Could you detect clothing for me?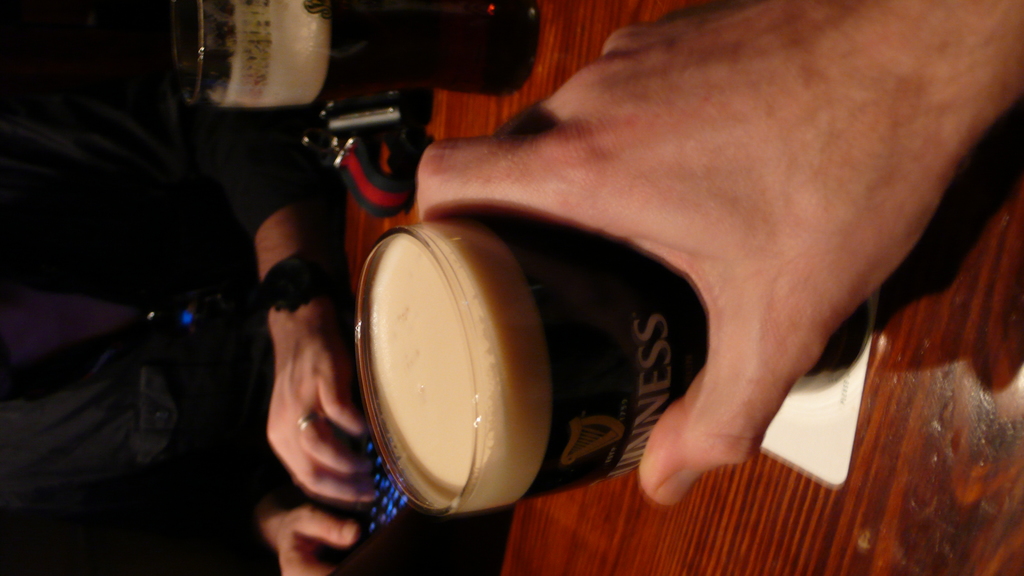
Detection result: [0, 130, 309, 392].
